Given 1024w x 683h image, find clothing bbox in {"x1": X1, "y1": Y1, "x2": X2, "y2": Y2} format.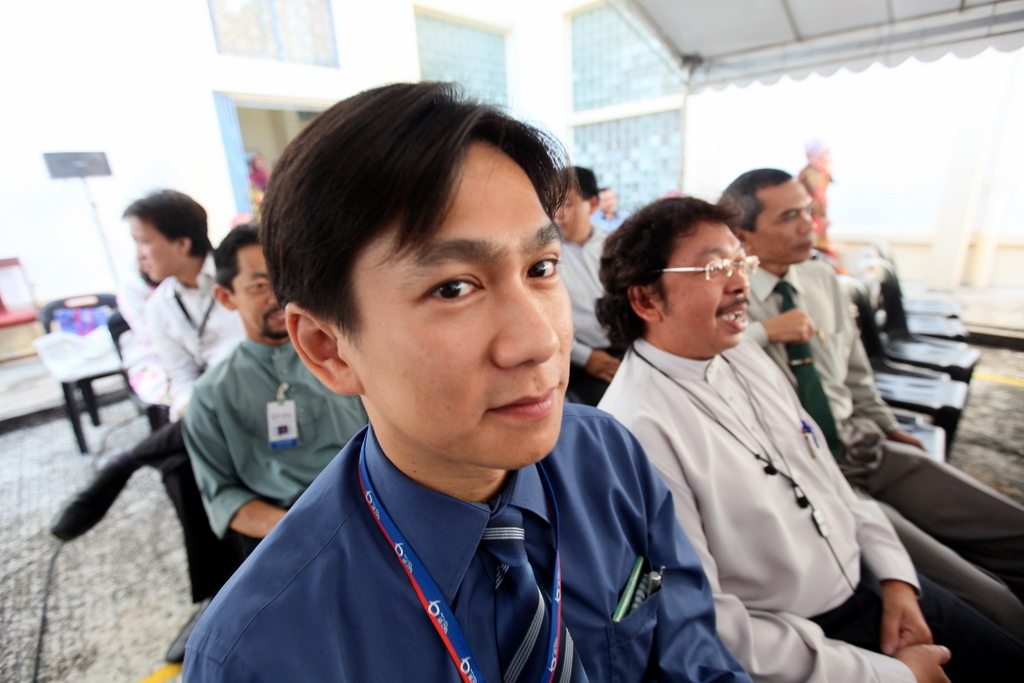
{"x1": 176, "y1": 398, "x2": 757, "y2": 682}.
